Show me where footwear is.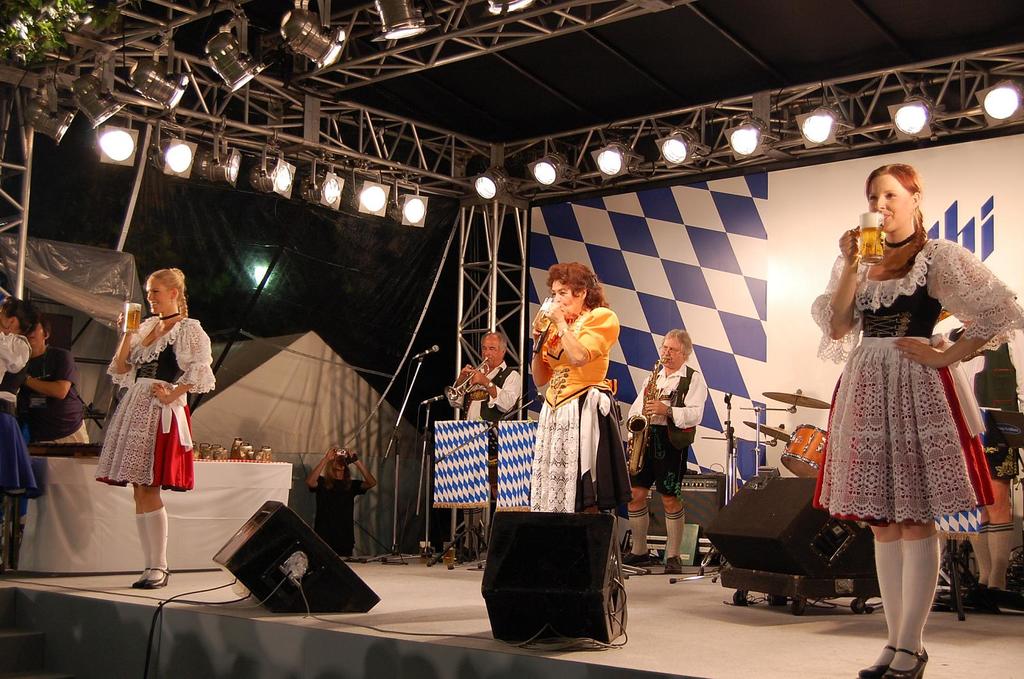
footwear is at crop(620, 551, 655, 568).
